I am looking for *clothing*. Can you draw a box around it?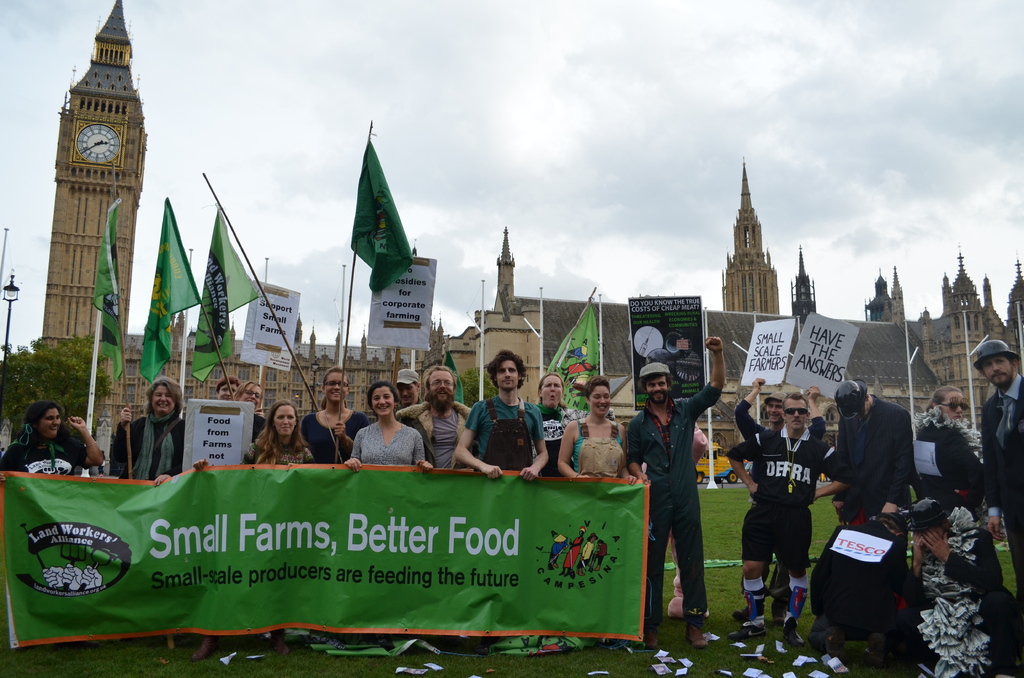
Sure, the bounding box is bbox=[463, 397, 542, 469].
